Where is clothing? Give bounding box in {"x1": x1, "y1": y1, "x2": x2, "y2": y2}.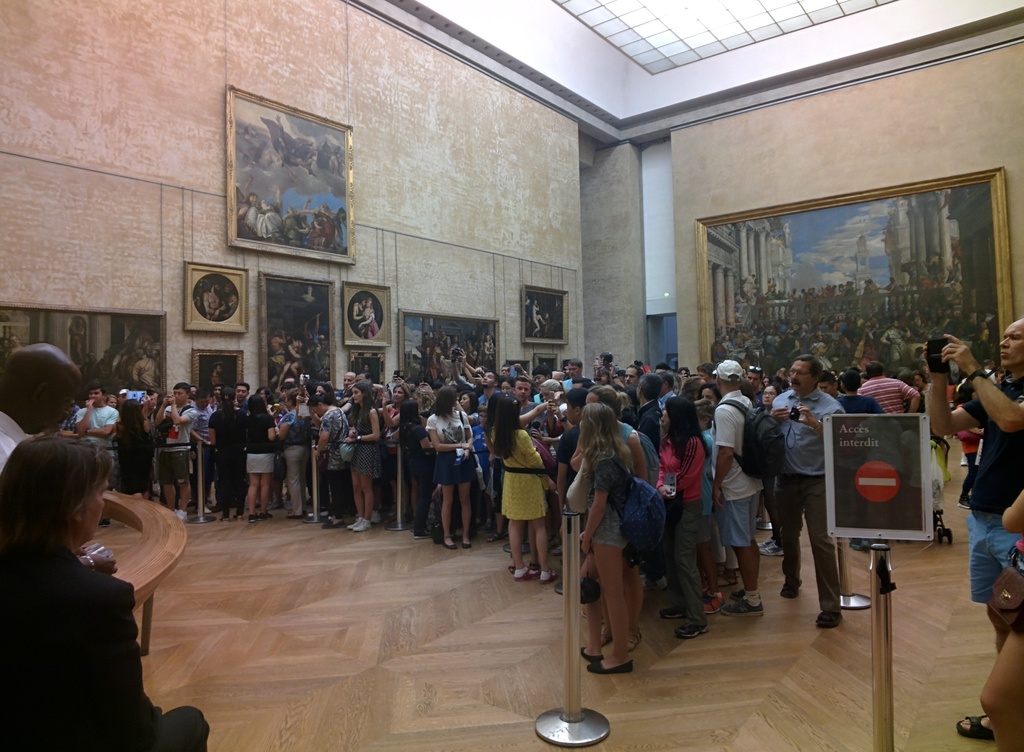
{"x1": 108, "y1": 410, "x2": 151, "y2": 491}.
